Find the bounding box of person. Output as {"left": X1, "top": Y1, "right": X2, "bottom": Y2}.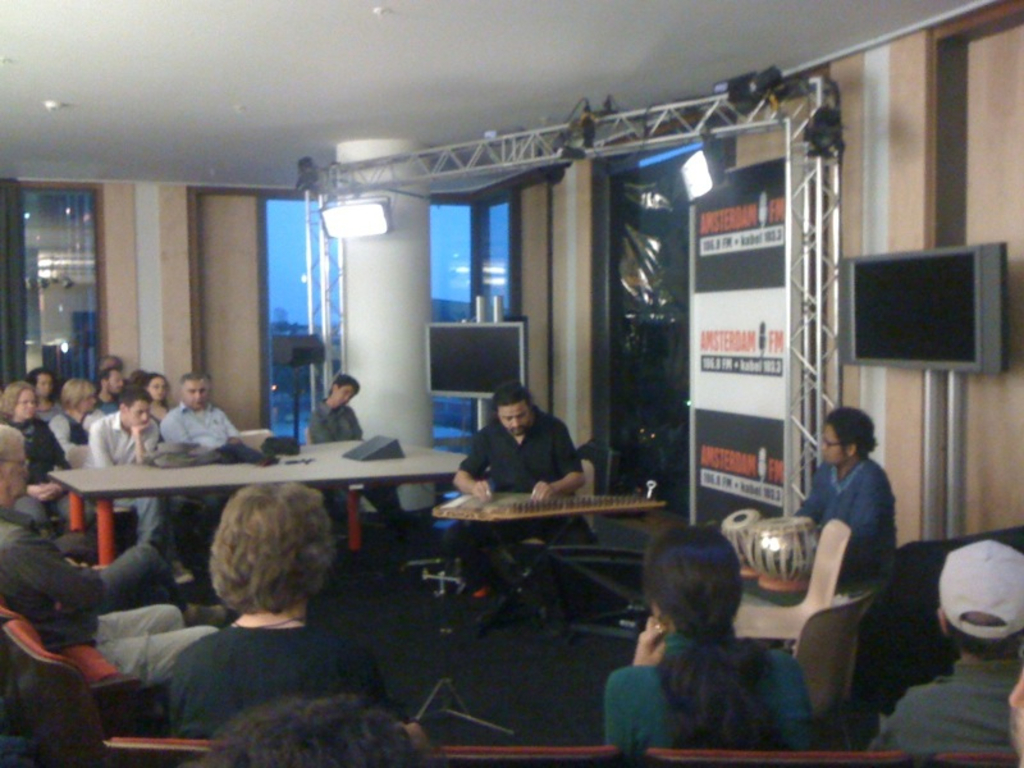
{"left": 161, "top": 481, "right": 381, "bottom": 736}.
